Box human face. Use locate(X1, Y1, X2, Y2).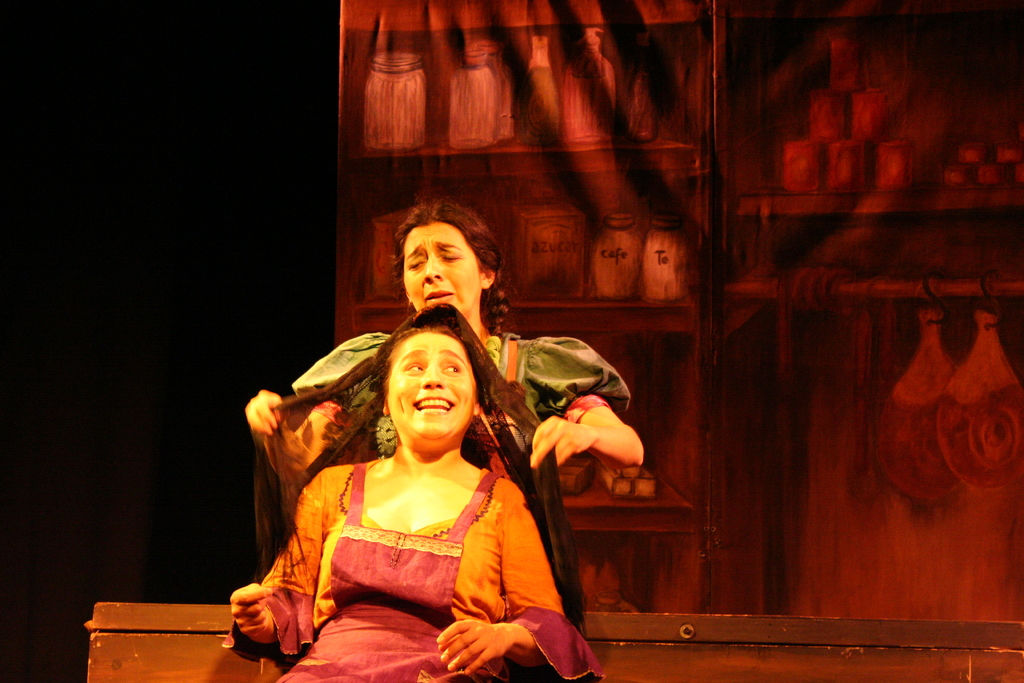
locate(402, 224, 485, 315).
